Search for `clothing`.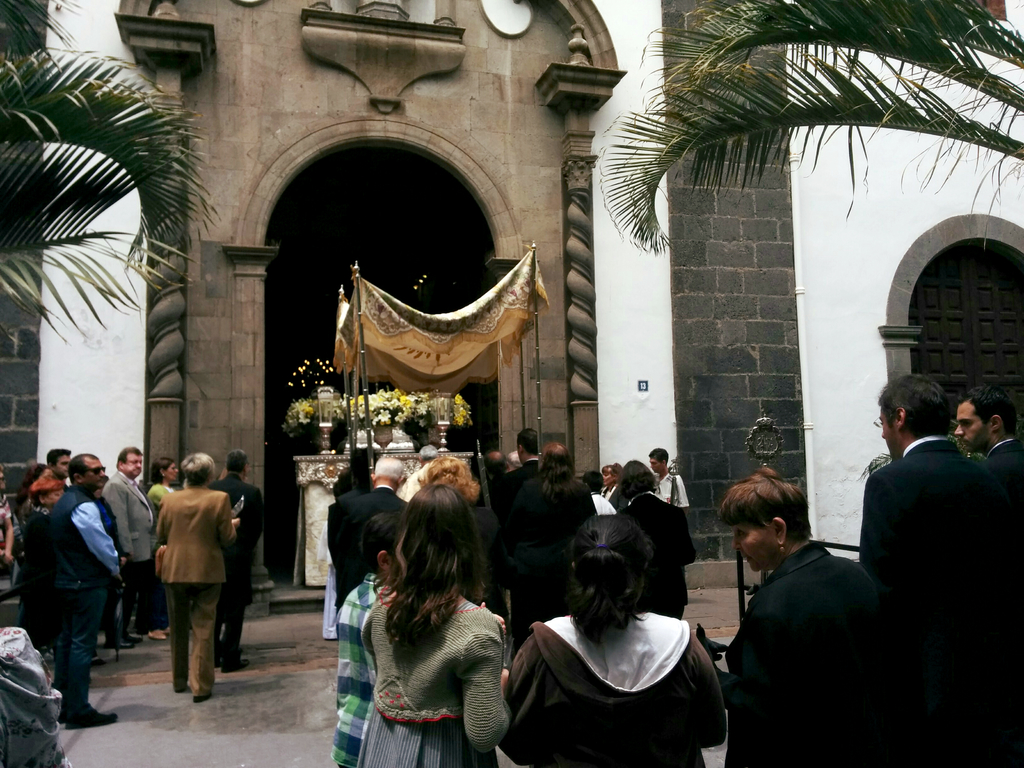
Found at 503,604,728,767.
